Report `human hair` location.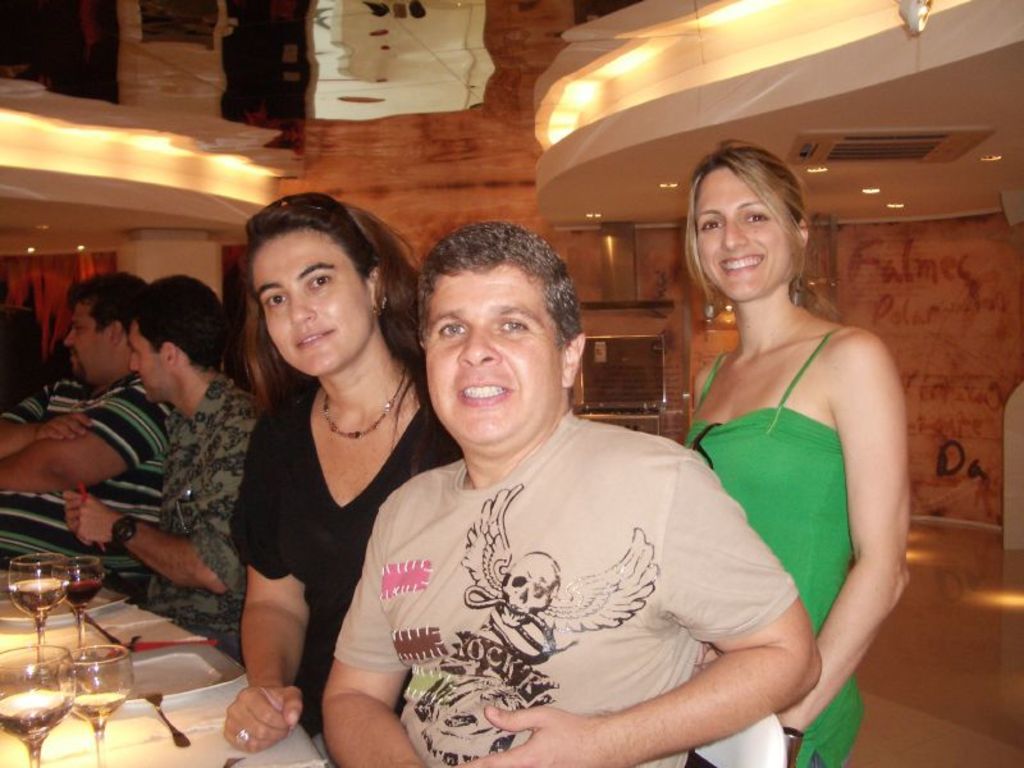
Report: (left=224, top=189, right=403, bottom=417).
